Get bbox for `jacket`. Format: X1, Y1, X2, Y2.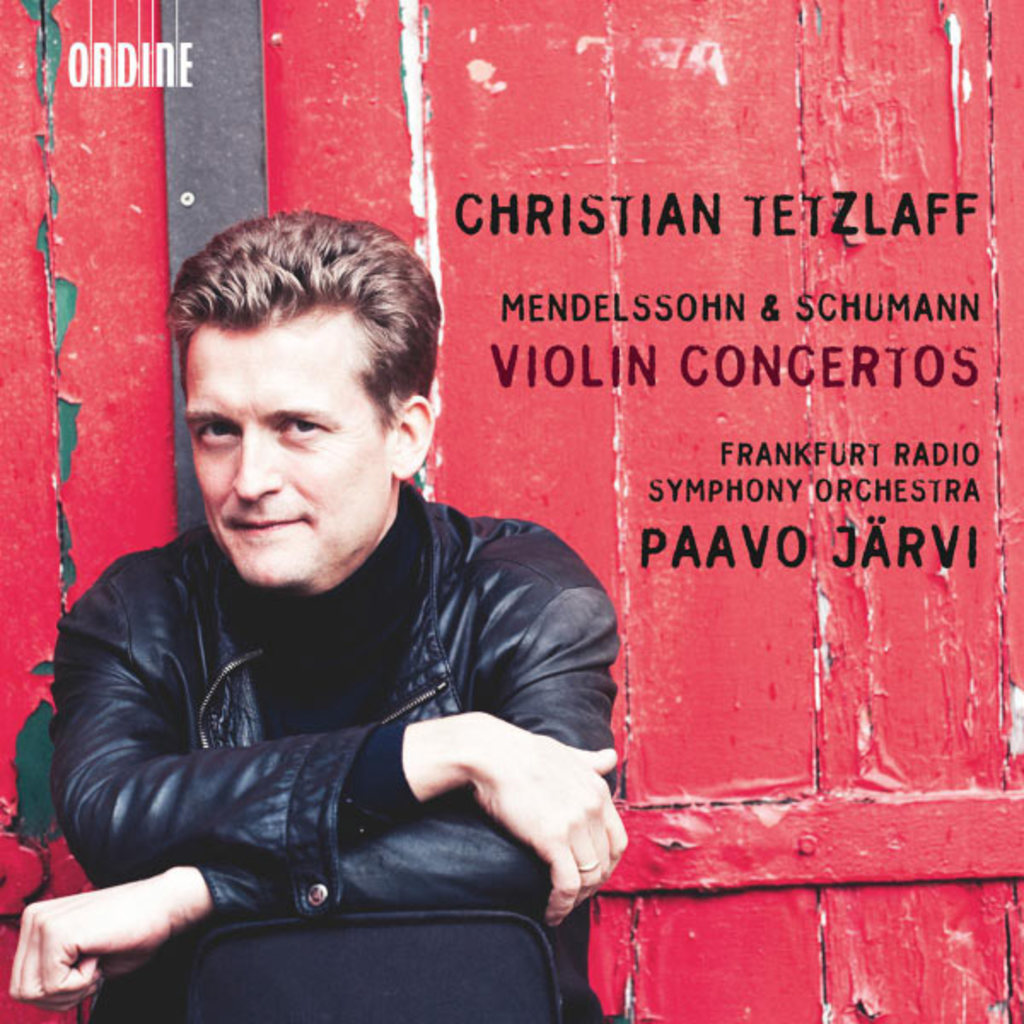
27, 485, 647, 942.
